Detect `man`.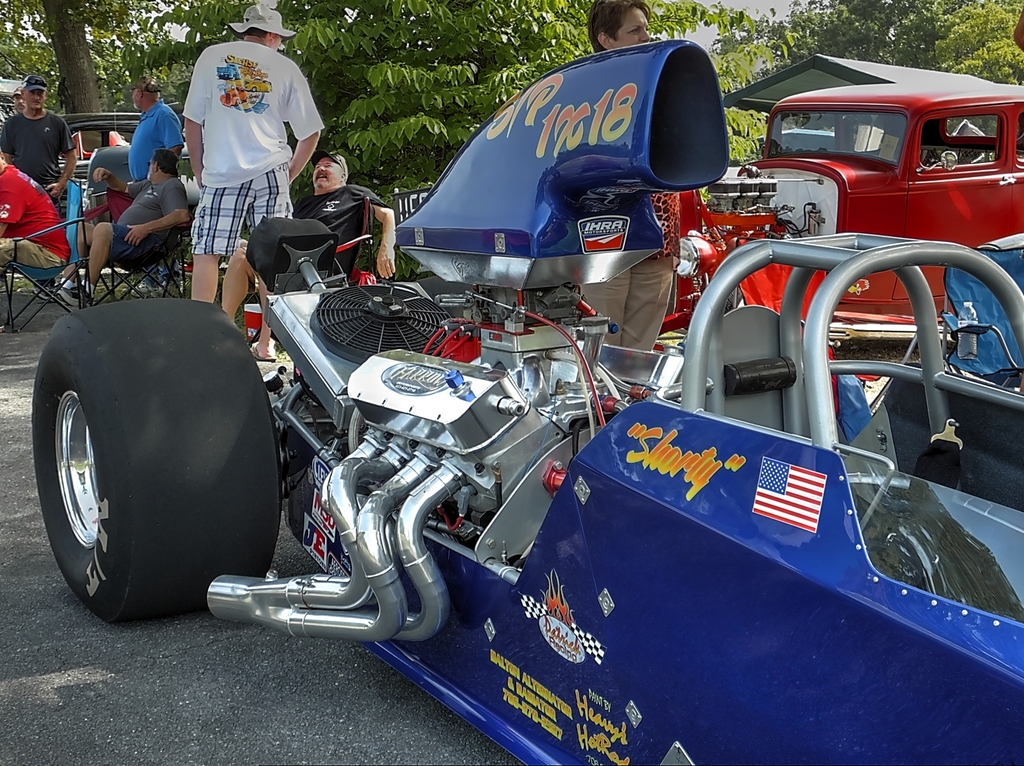
Detected at (left=221, top=150, right=398, bottom=365).
